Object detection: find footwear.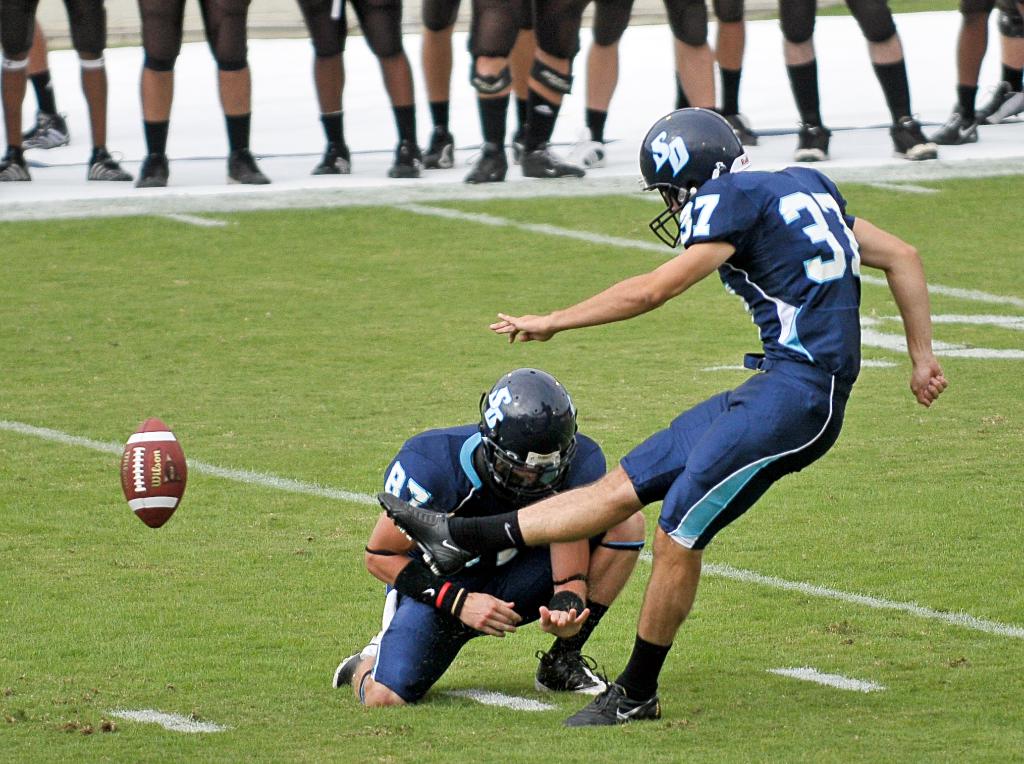
l=134, t=151, r=172, b=186.
